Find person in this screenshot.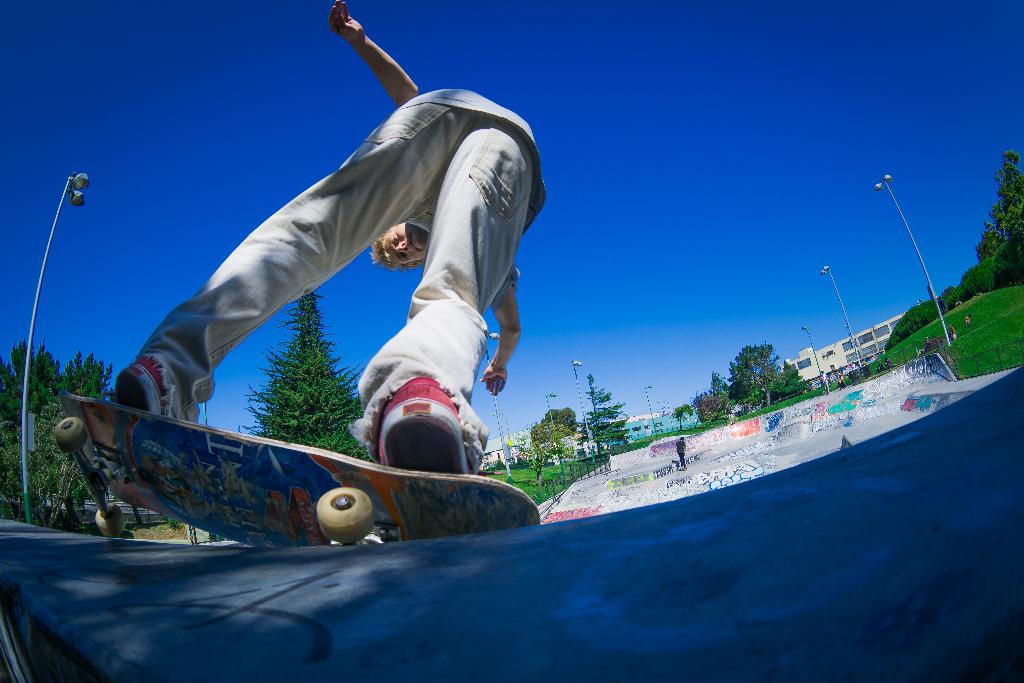
The bounding box for person is 110, 0, 546, 480.
